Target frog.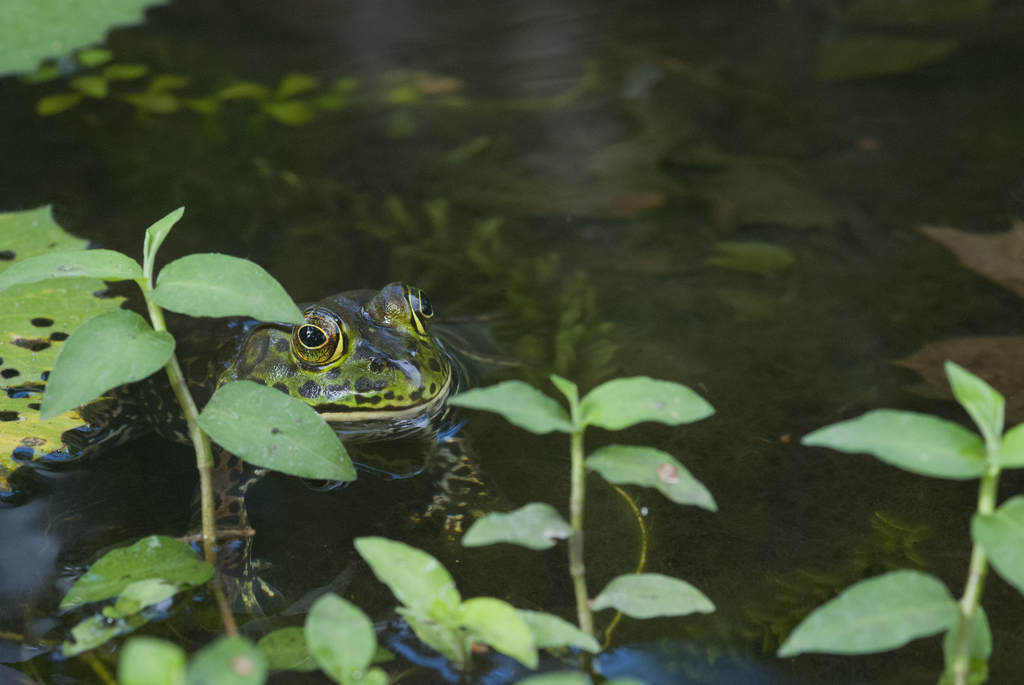
Target region: 44:276:492:617.
